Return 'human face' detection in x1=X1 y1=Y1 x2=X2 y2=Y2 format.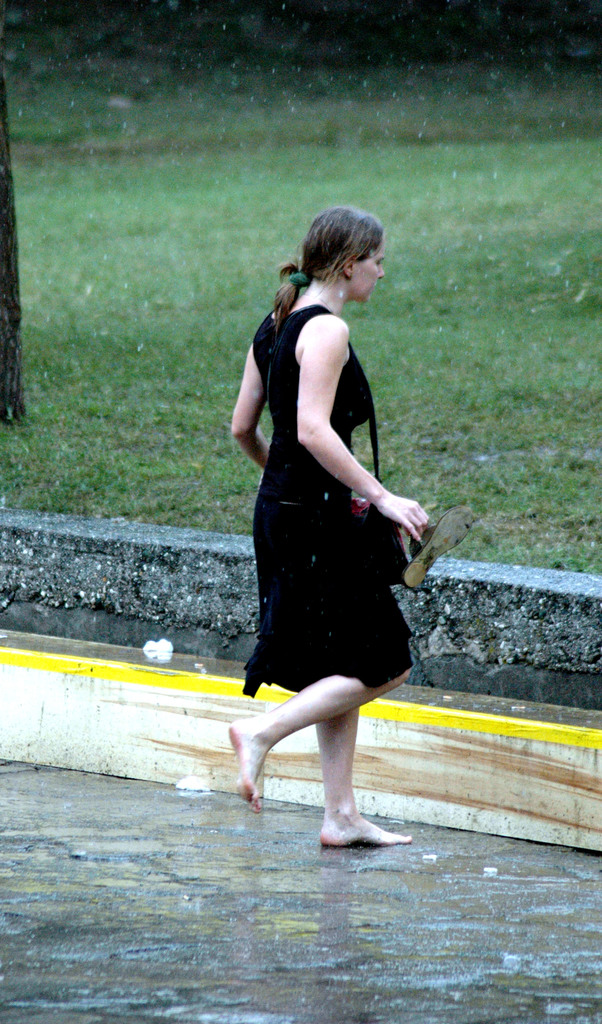
x1=354 y1=241 x2=382 y2=300.
